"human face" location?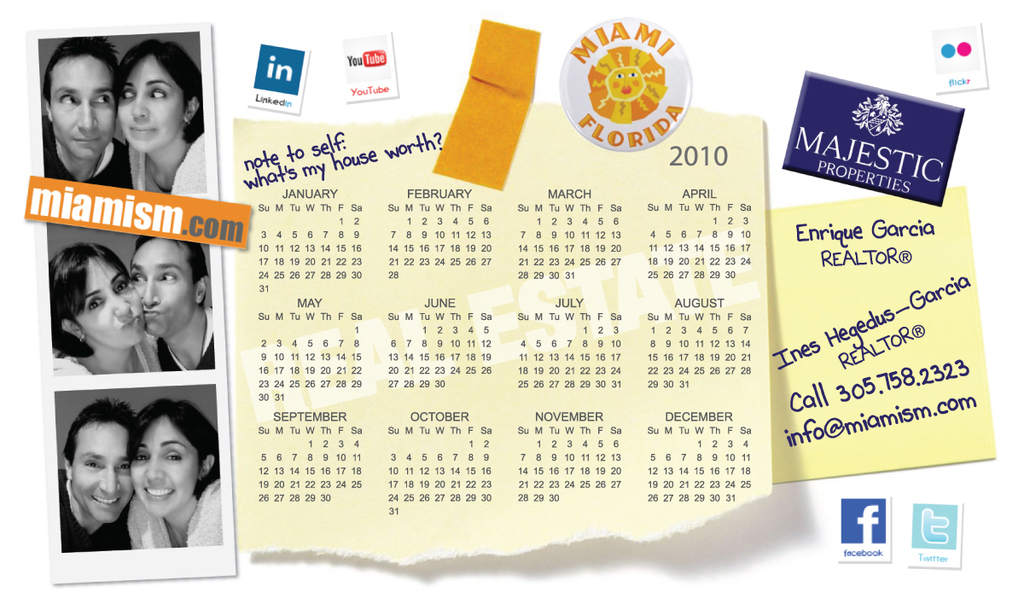
rect(49, 49, 112, 160)
